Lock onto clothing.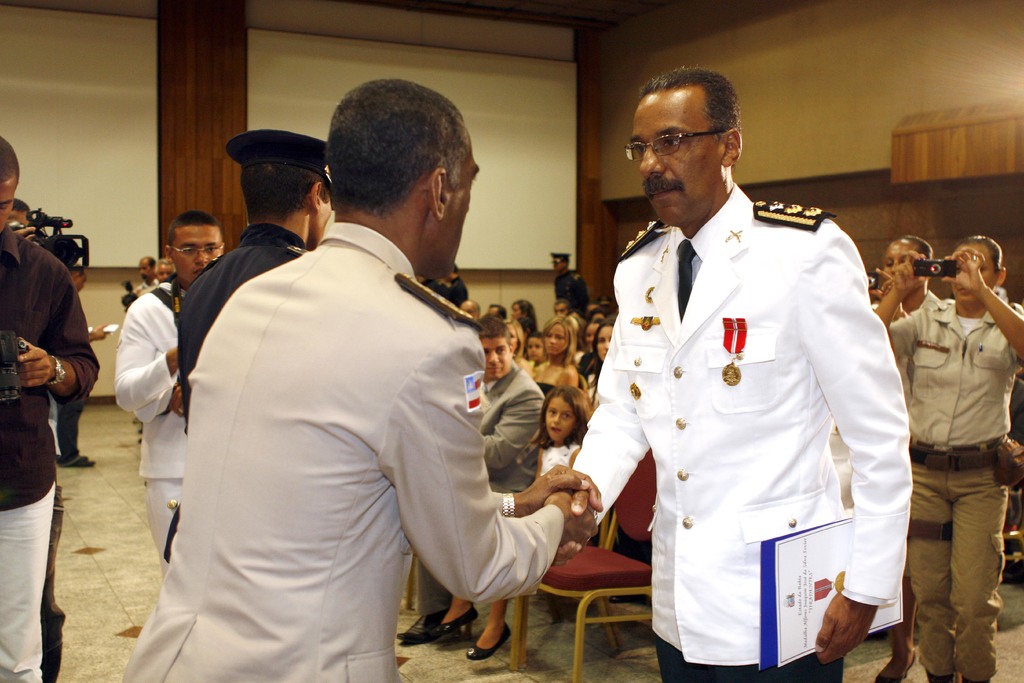
Locked: crop(878, 297, 945, 431).
